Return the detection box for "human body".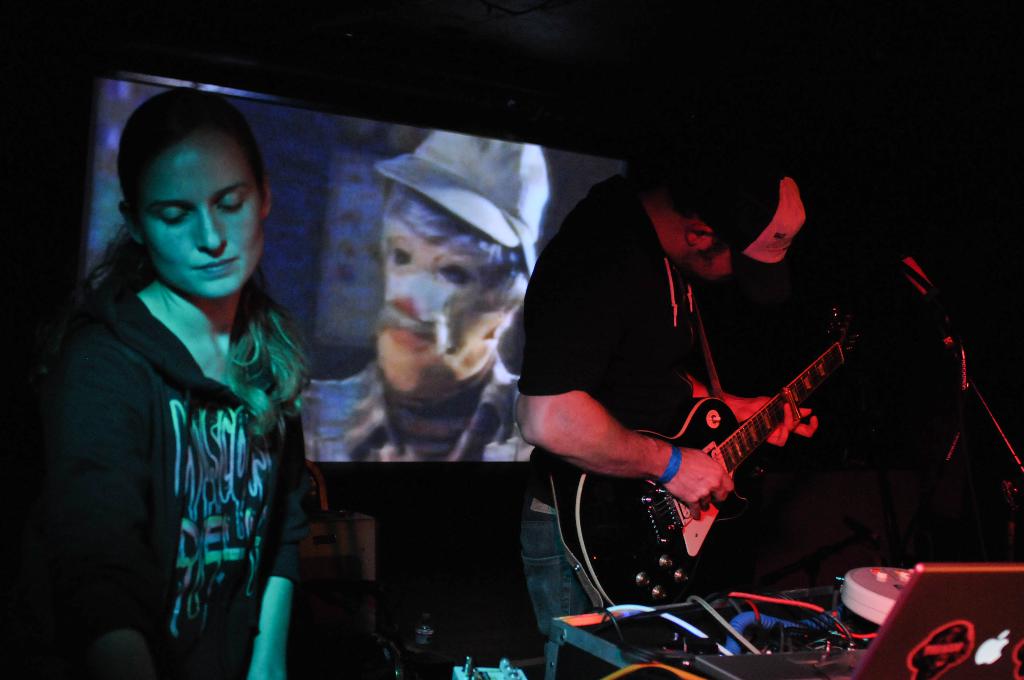
select_region(35, 93, 337, 677).
